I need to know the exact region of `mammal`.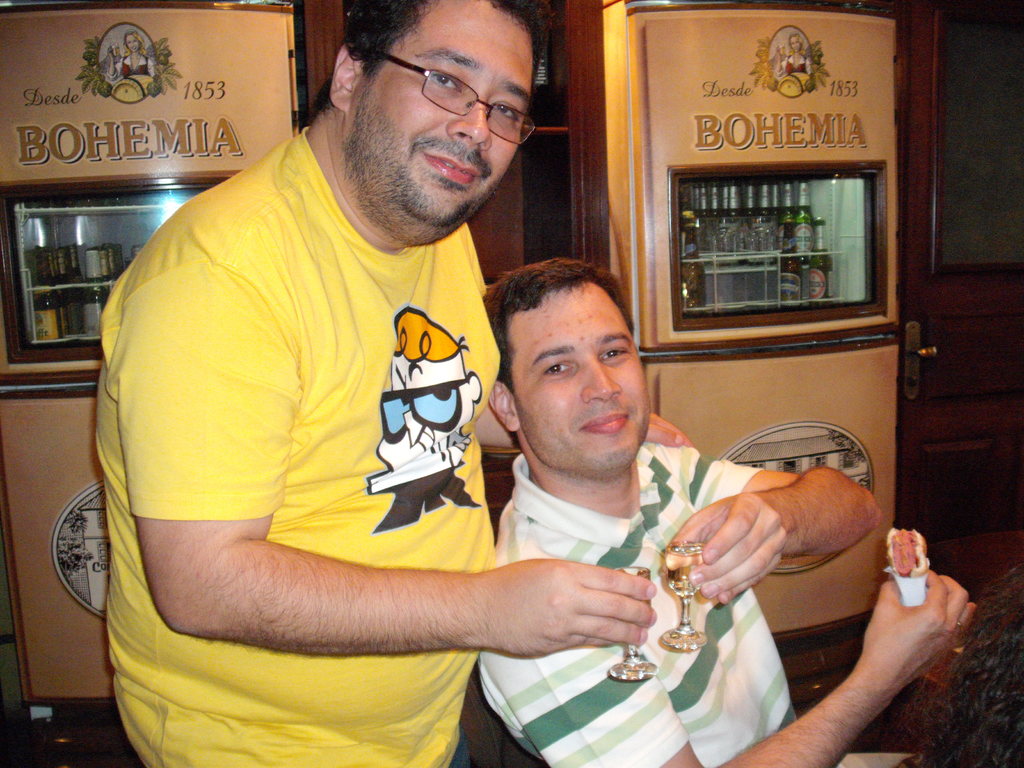
Region: detection(93, 0, 694, 767).
